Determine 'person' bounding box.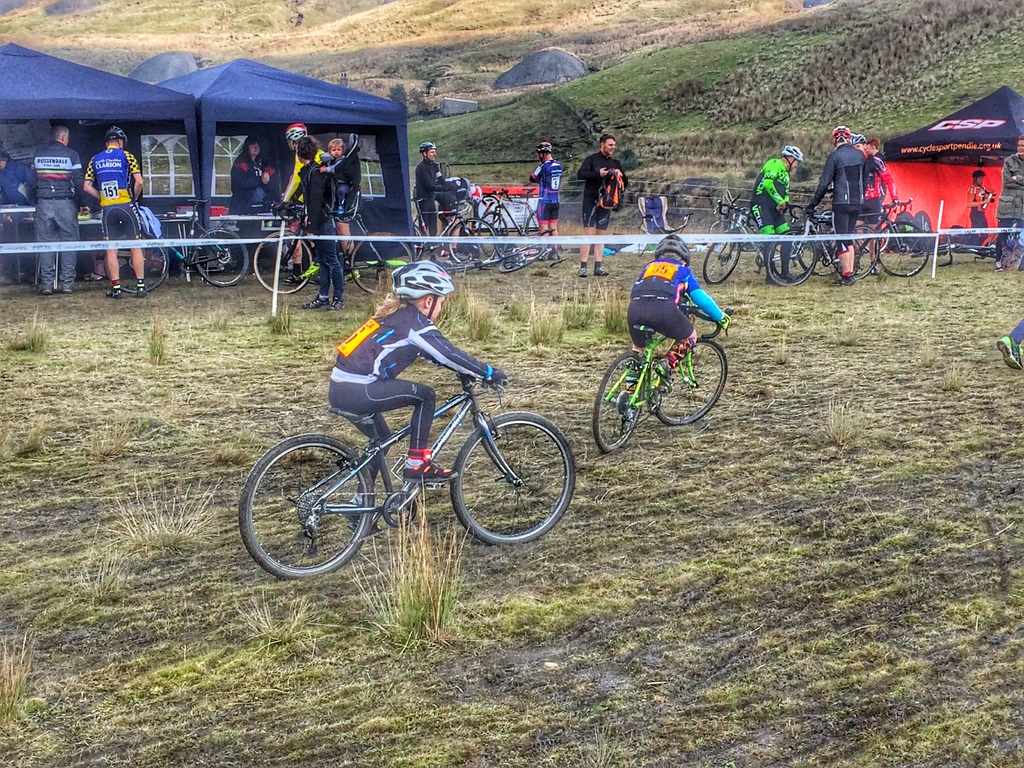
Determined: 81,124,147,295.
